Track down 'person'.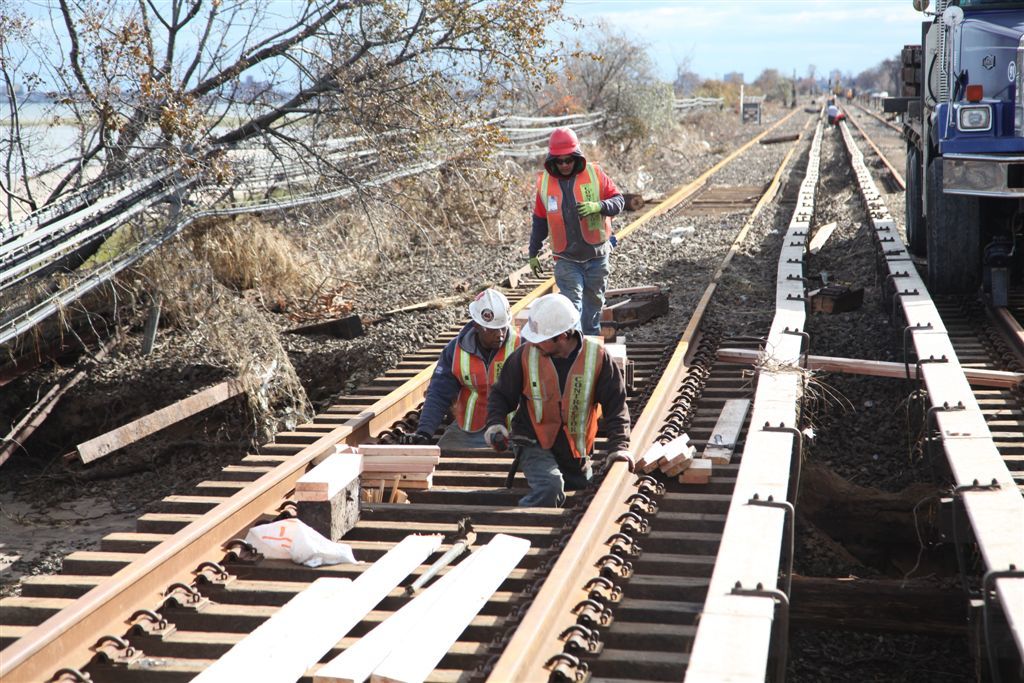
Tracked to <box>484,288,631,510</box>.
